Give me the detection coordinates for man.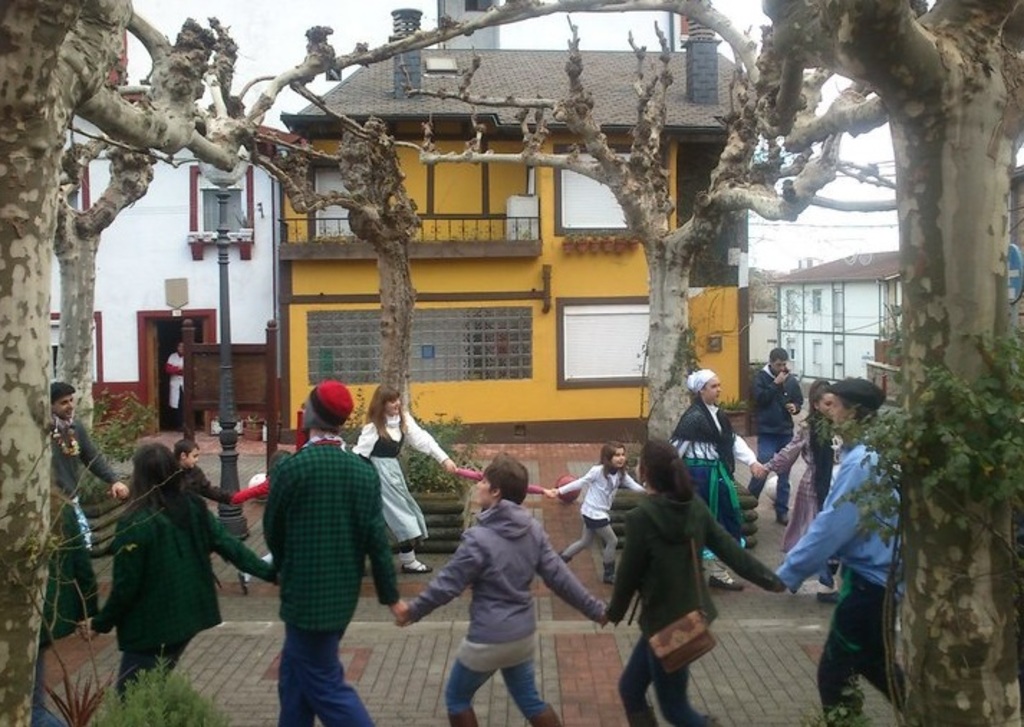
<box>777,375,909,726</box>.
